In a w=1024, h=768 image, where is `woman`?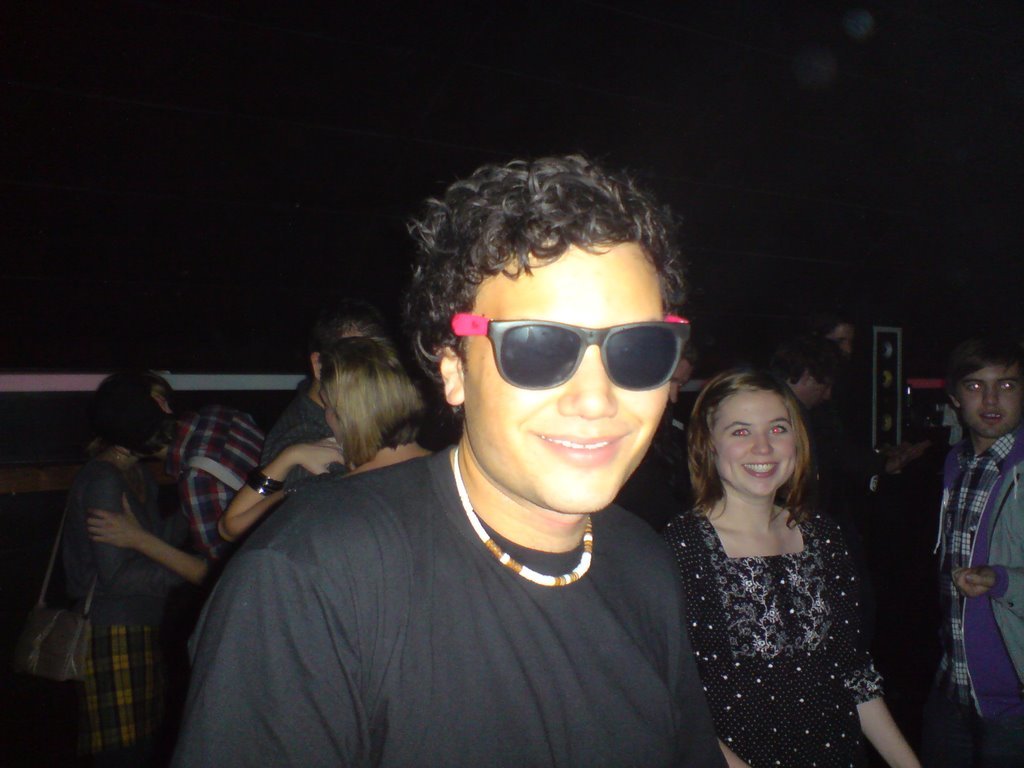
{"x1": 633, "y1": 353, "x2": 914, "y2": 759}.
